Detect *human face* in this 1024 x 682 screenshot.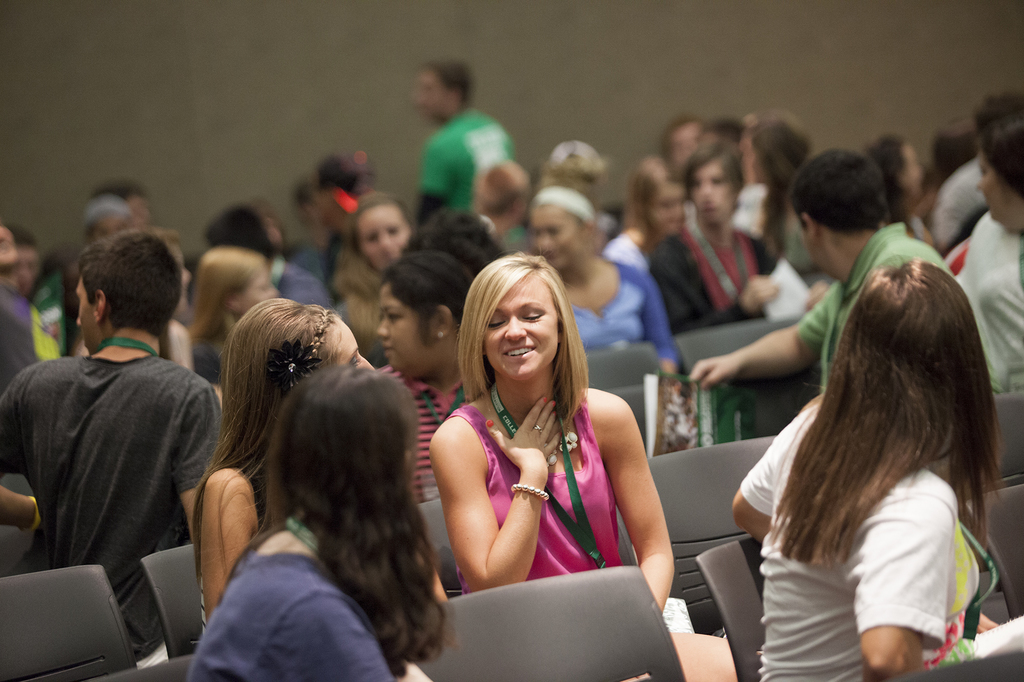
Detection: x1=356, y1=199, x2=410, y2=273.
